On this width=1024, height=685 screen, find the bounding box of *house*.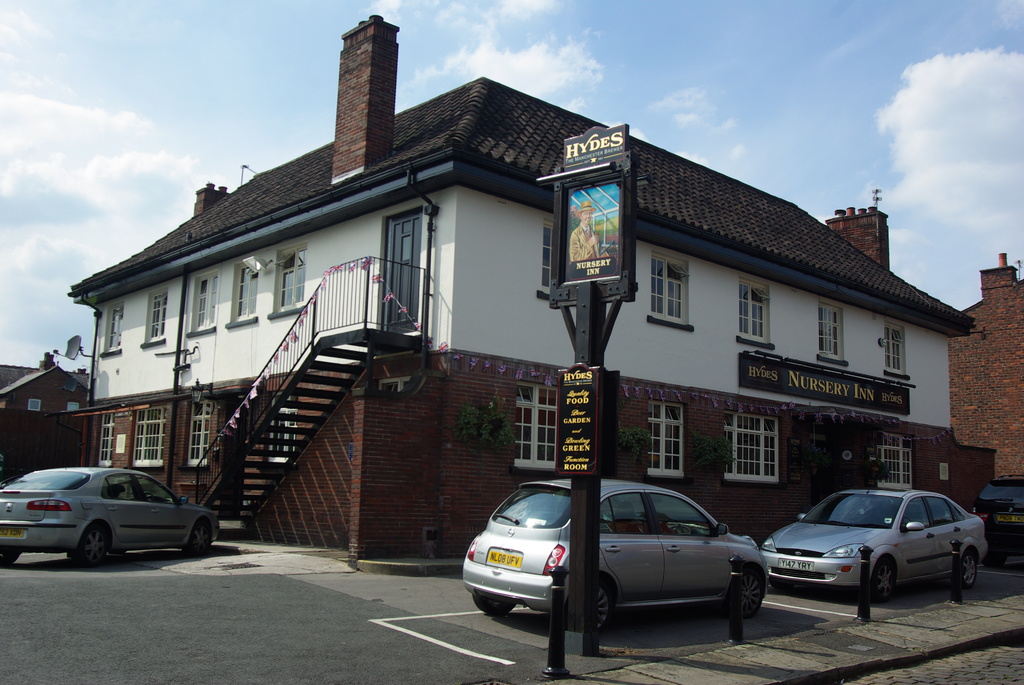
Bounding box: bbox=[68, 14, 977, 560].
